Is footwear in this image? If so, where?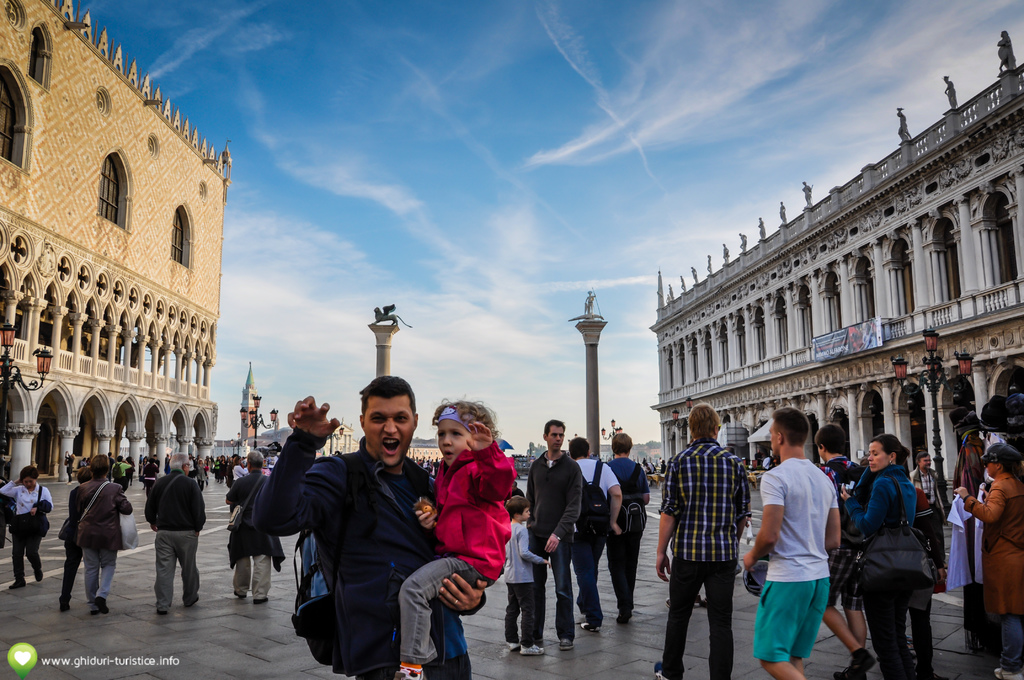
Yes, at 91/595/109/610.
